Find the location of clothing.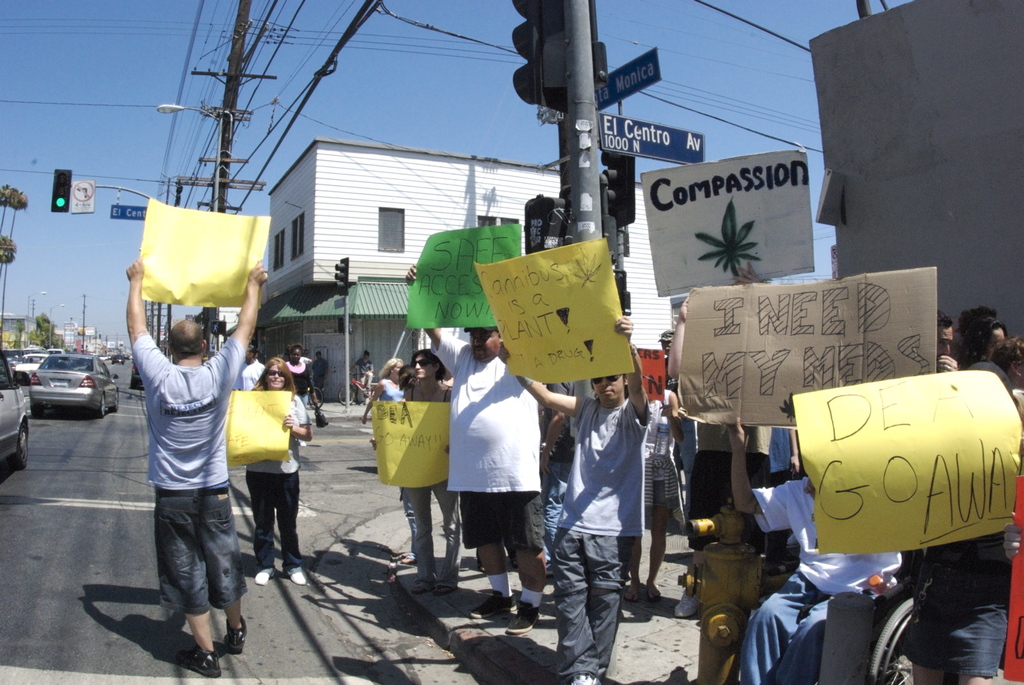
Location: <bbox>737, 474, 905, 683</bbox>.
